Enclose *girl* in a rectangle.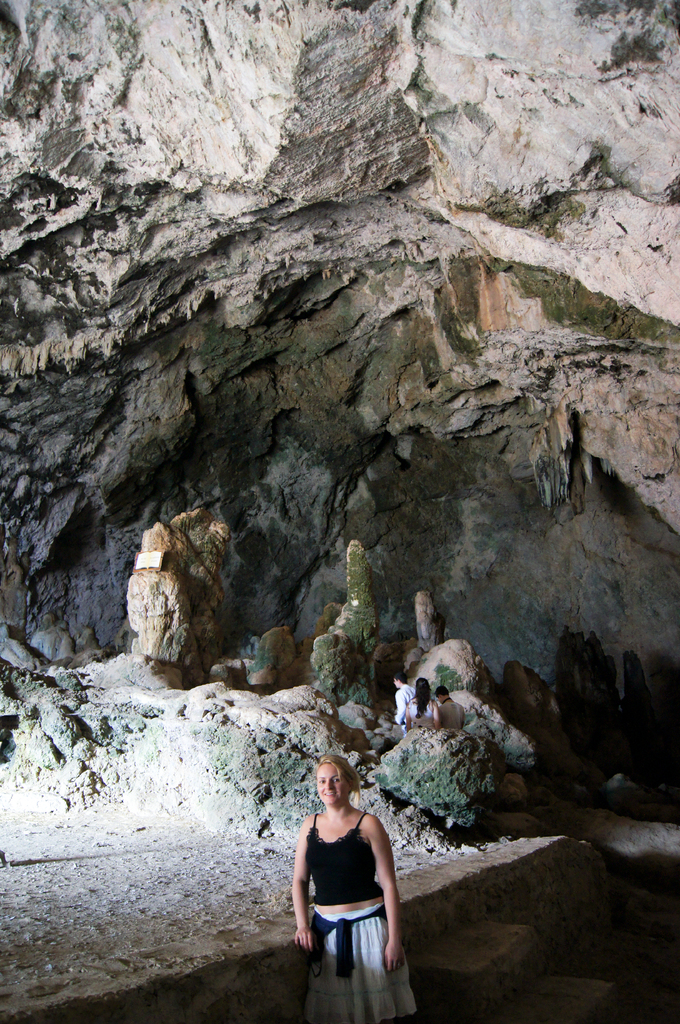
region(287, 749, 415, 1023).
